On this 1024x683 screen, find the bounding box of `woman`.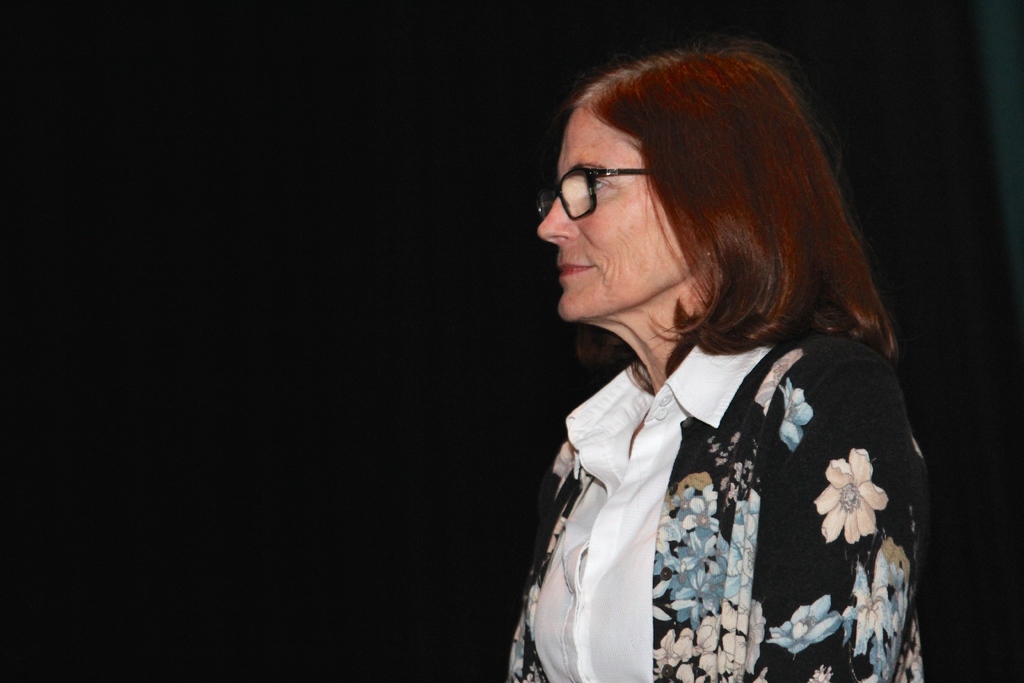
Bounding box: pyautogui.locateOnScreen(506, 47, 935, 681).
